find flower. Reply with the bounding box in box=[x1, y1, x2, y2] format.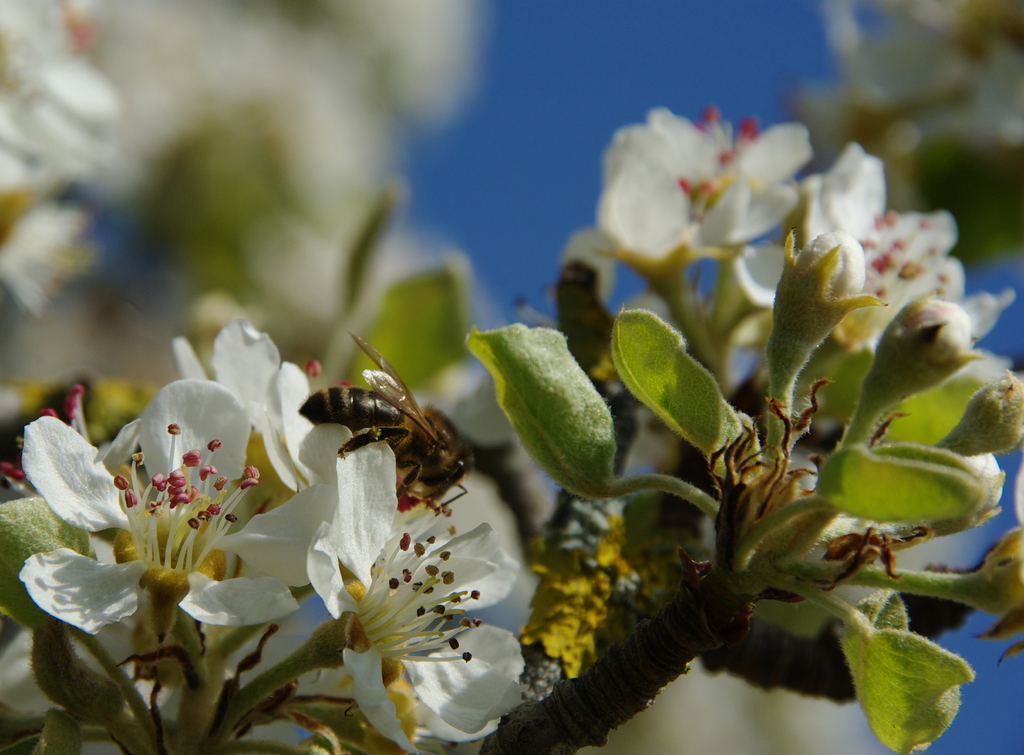
box=[0, 0, 160, 296].
